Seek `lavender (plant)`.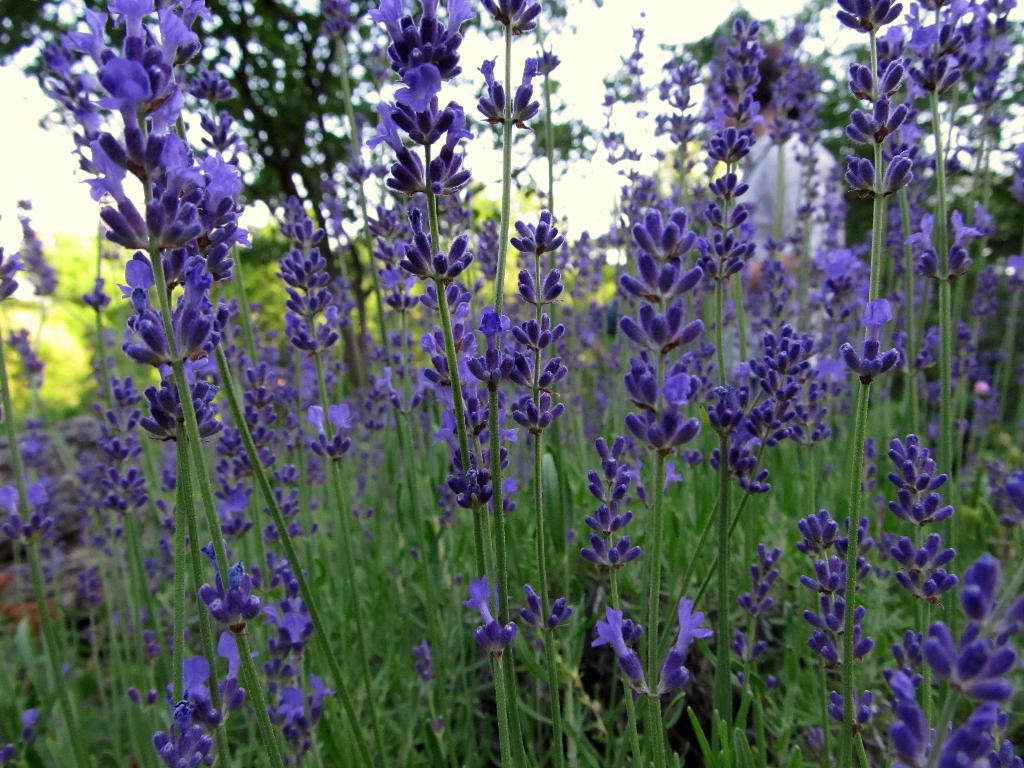
[712,308,819,535].
